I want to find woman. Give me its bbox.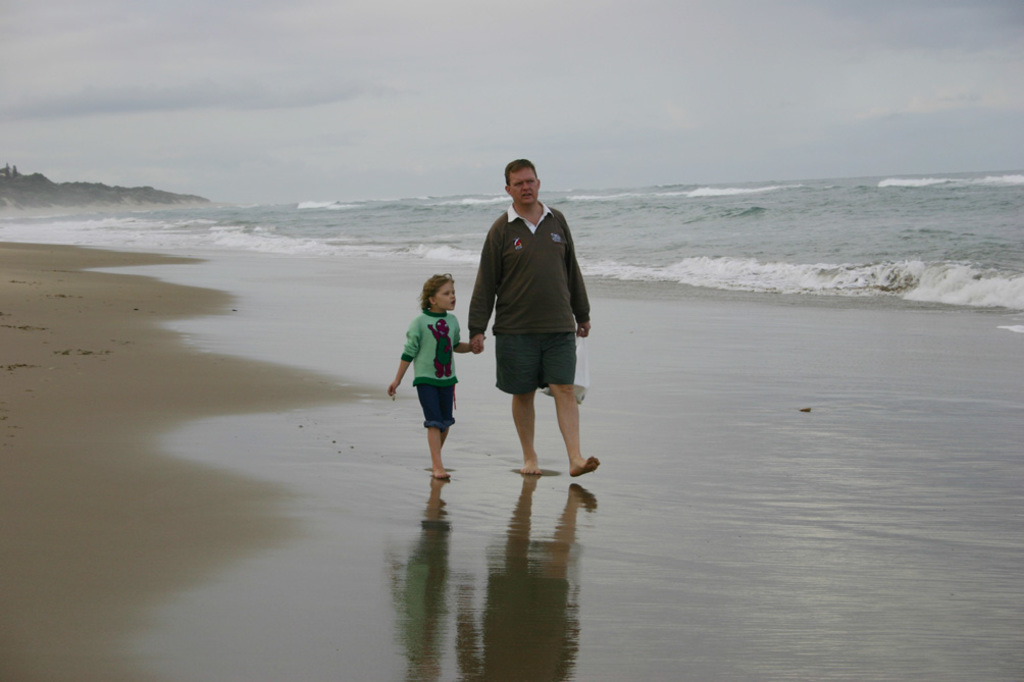
bbox=(392, 268, 478, 488).
